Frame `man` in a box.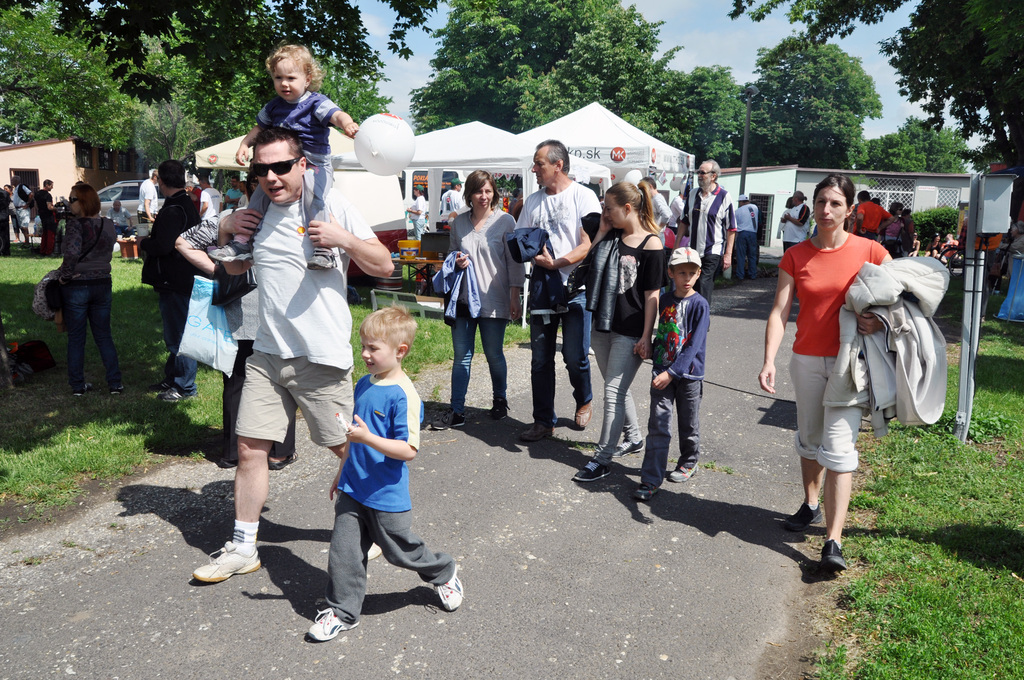
BBox(190, 125, 394, 583).
